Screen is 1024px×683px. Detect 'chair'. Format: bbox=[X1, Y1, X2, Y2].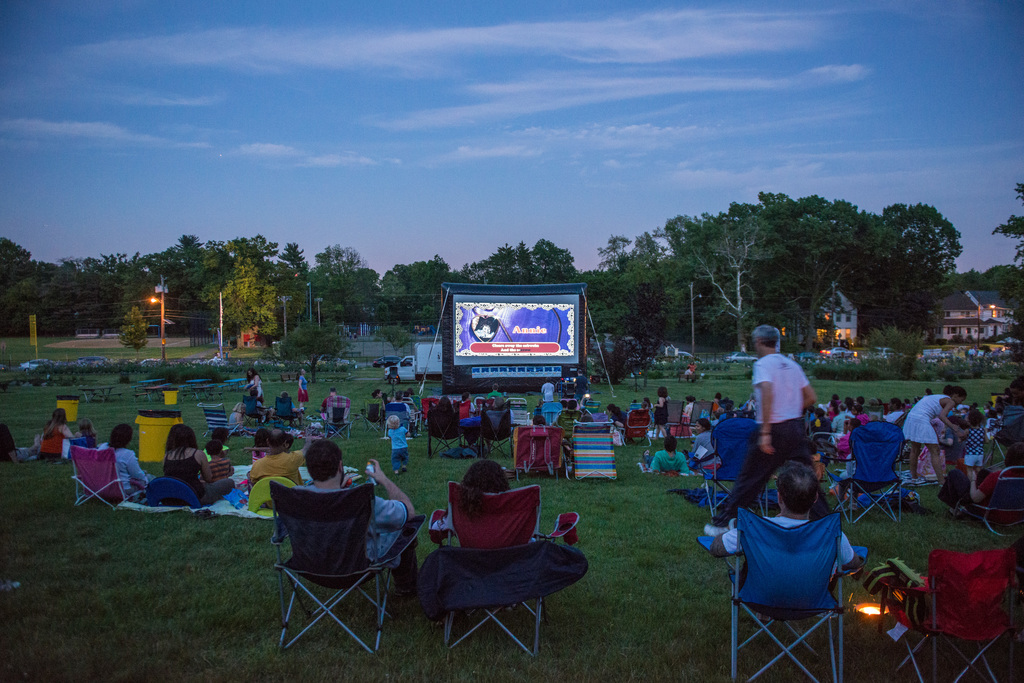
bbox=[360, 396, 387, 430].
